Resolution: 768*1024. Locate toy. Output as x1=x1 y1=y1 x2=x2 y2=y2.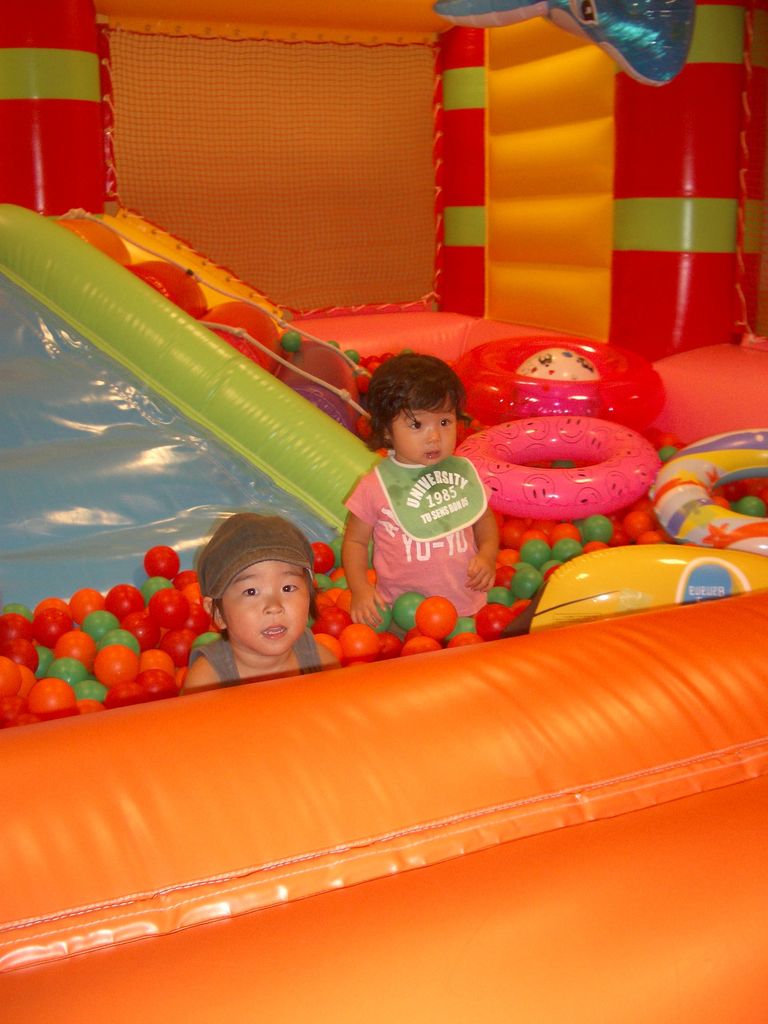
x1=147 y1=540 x2=178 y2=579.
